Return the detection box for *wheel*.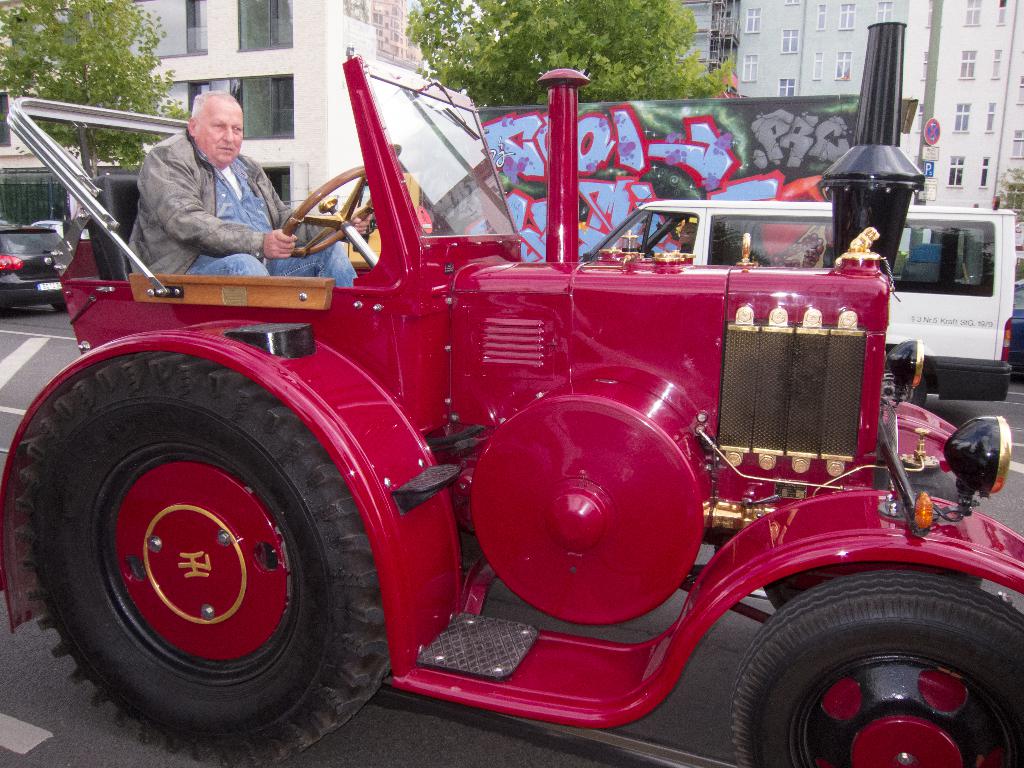
x1=715, y1=575, x2=1004, y2=753.
